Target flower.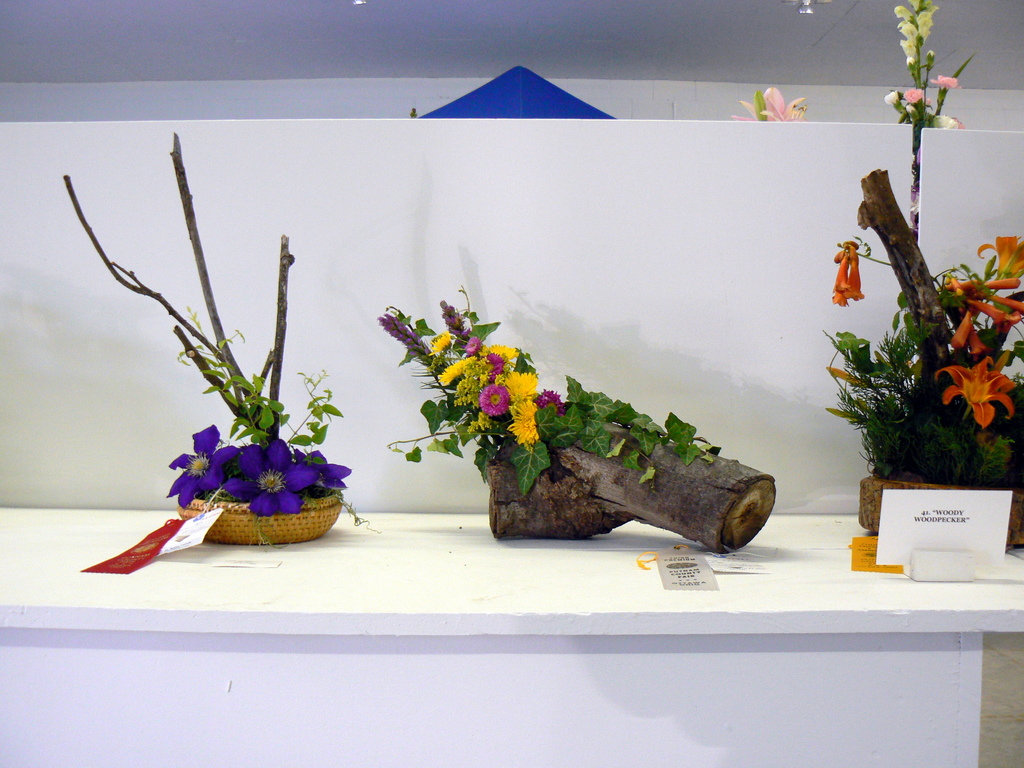
Target region: [x1=465, y1=333, x2=479, y2=358].
